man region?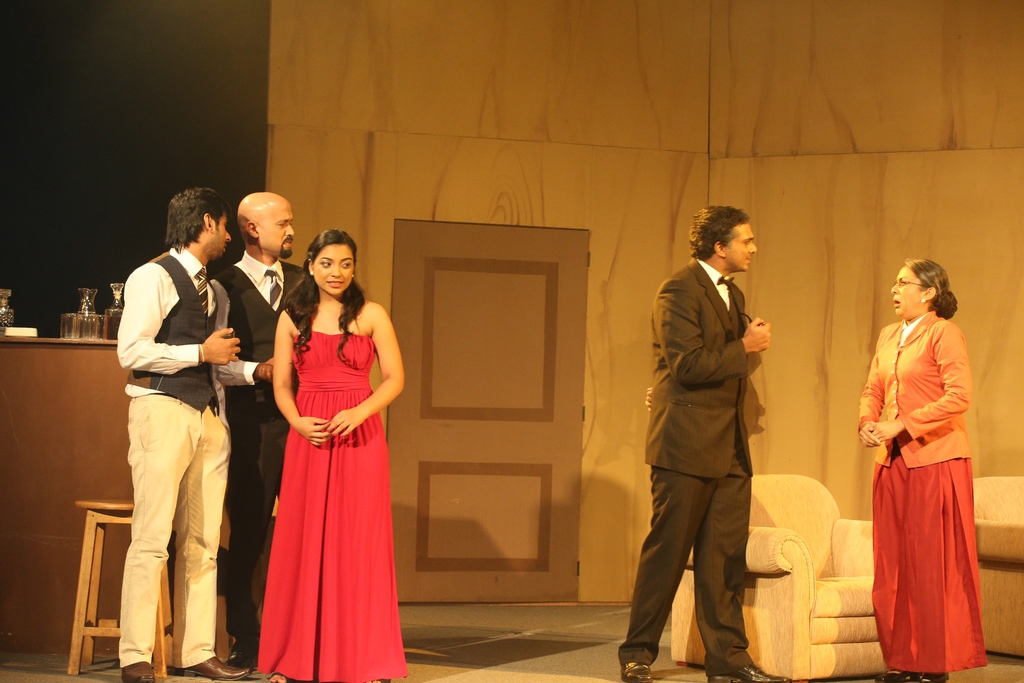
<box>199,191,315,677</box>
